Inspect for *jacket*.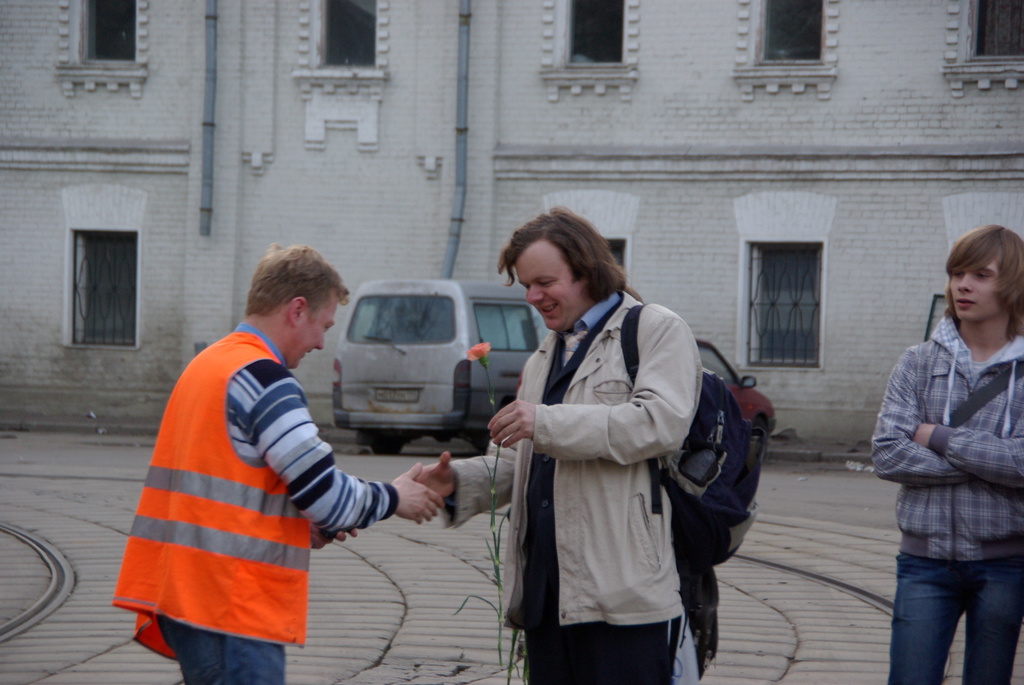
Inspection: 445, 289, 705, 628.
